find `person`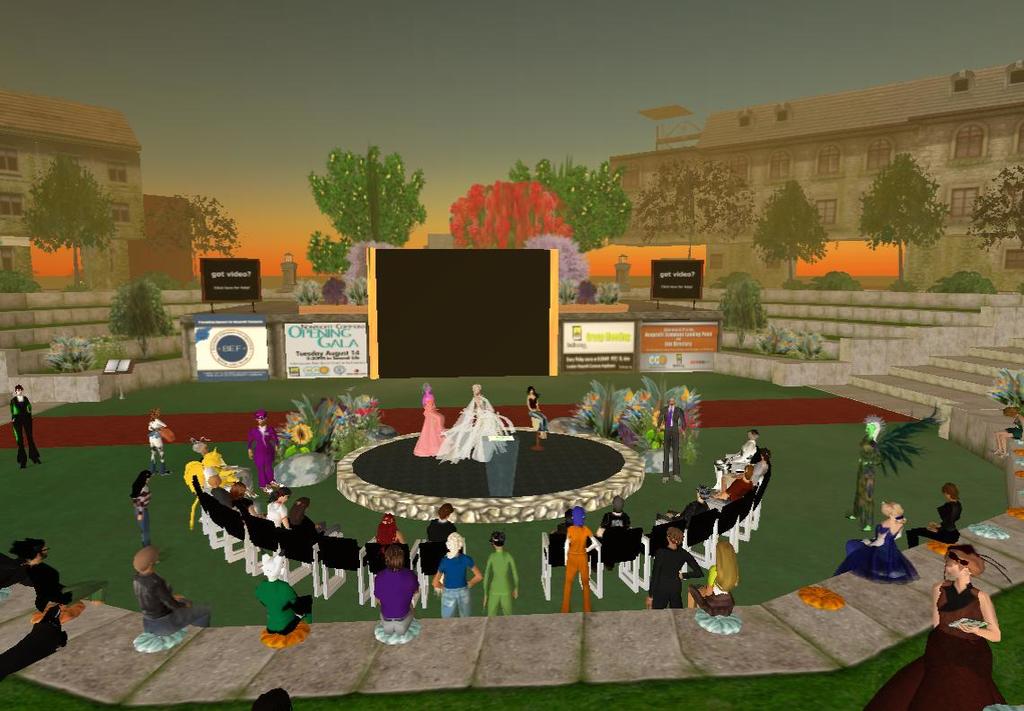
select_region(660, 487, 713, 541)
